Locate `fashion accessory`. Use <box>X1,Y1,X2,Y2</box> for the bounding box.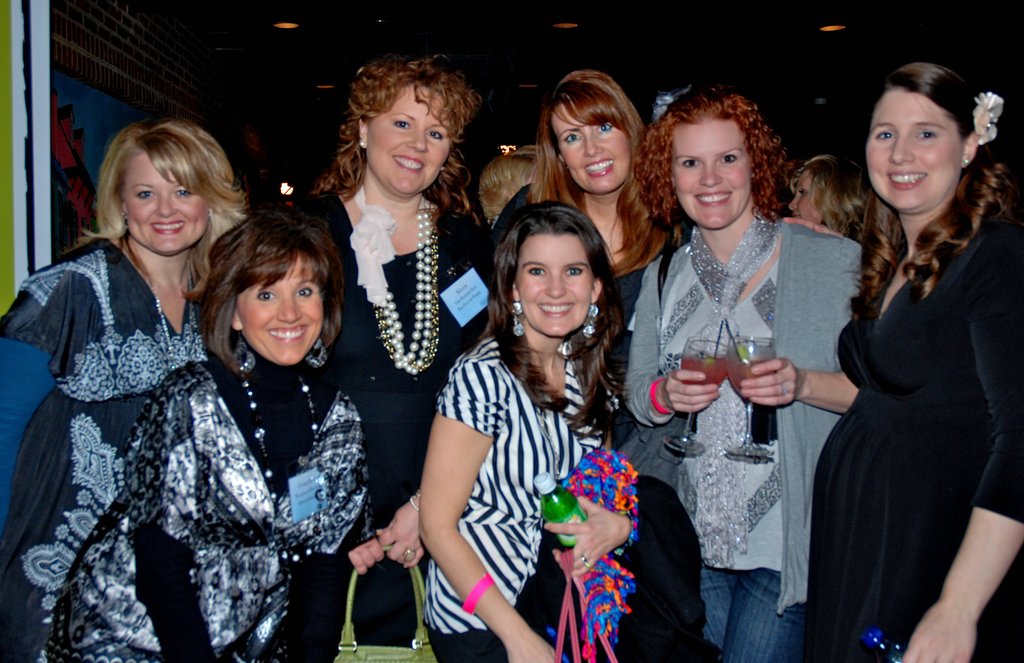
<box>305,337,326,369</box>.
